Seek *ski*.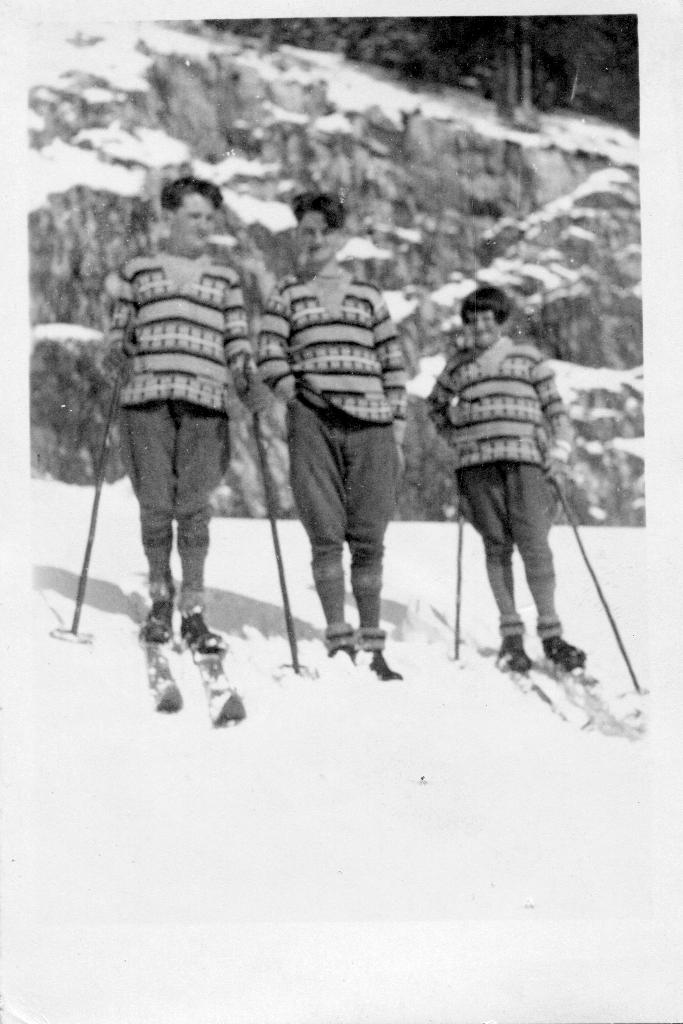
region(192, 623, 238, 728).
